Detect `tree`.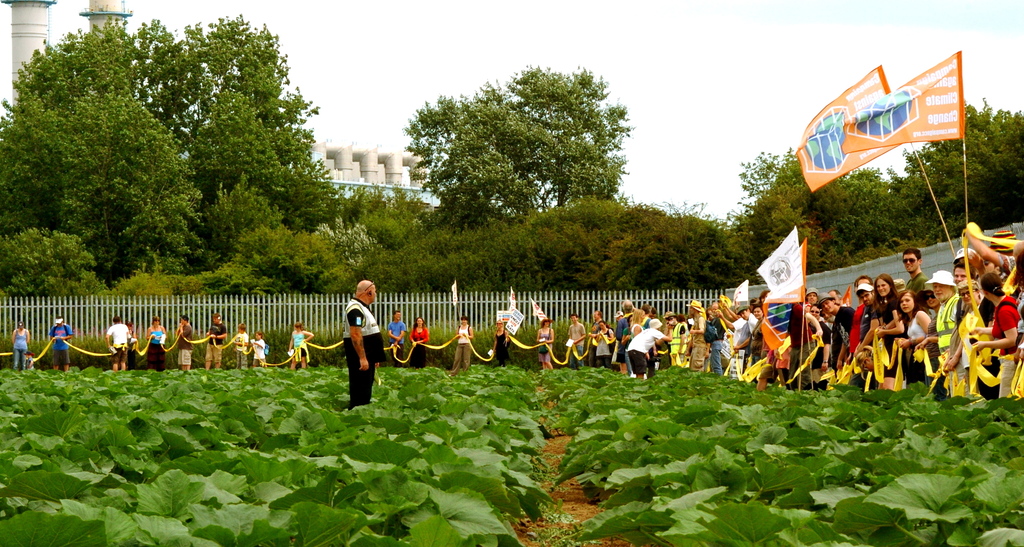
Detected at locate(488, 66, 626, 210).
